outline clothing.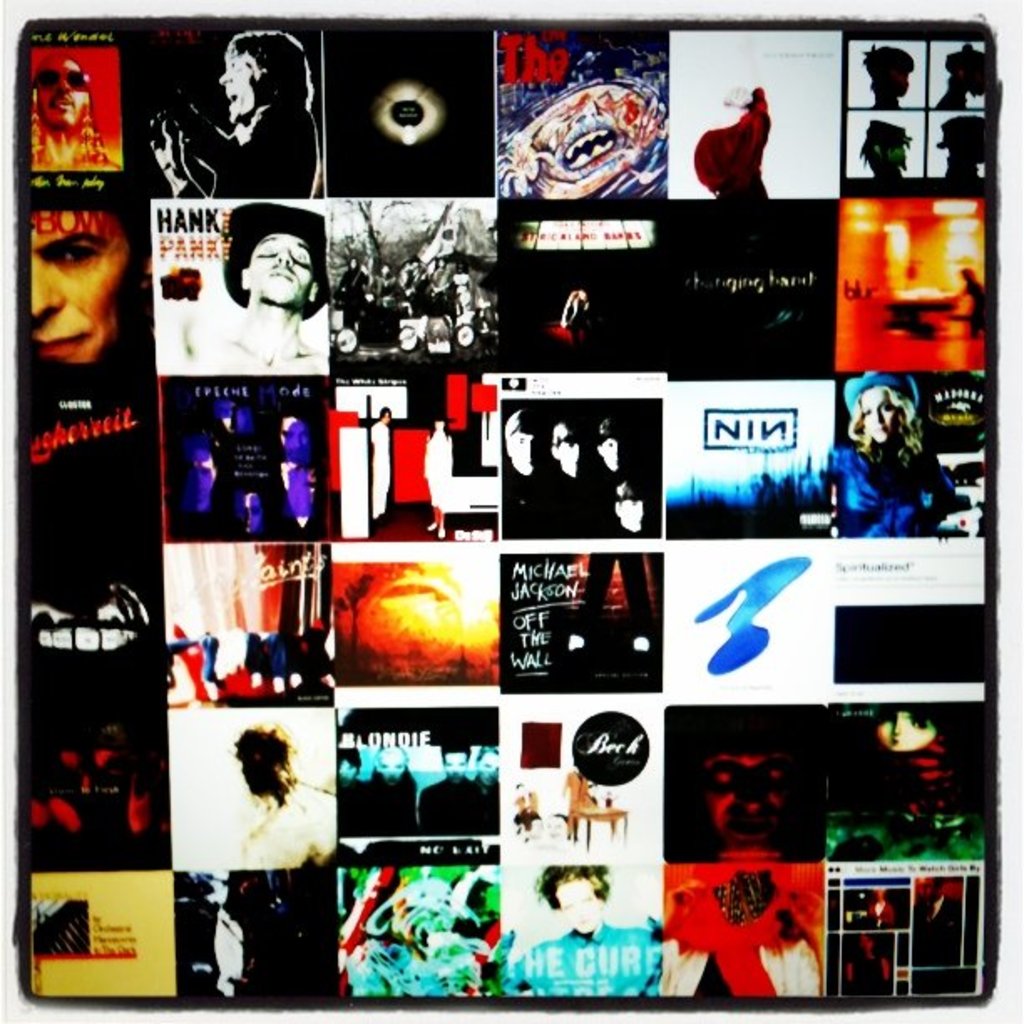
Outline: [left=602, top=458, right=668, bottom=547].
